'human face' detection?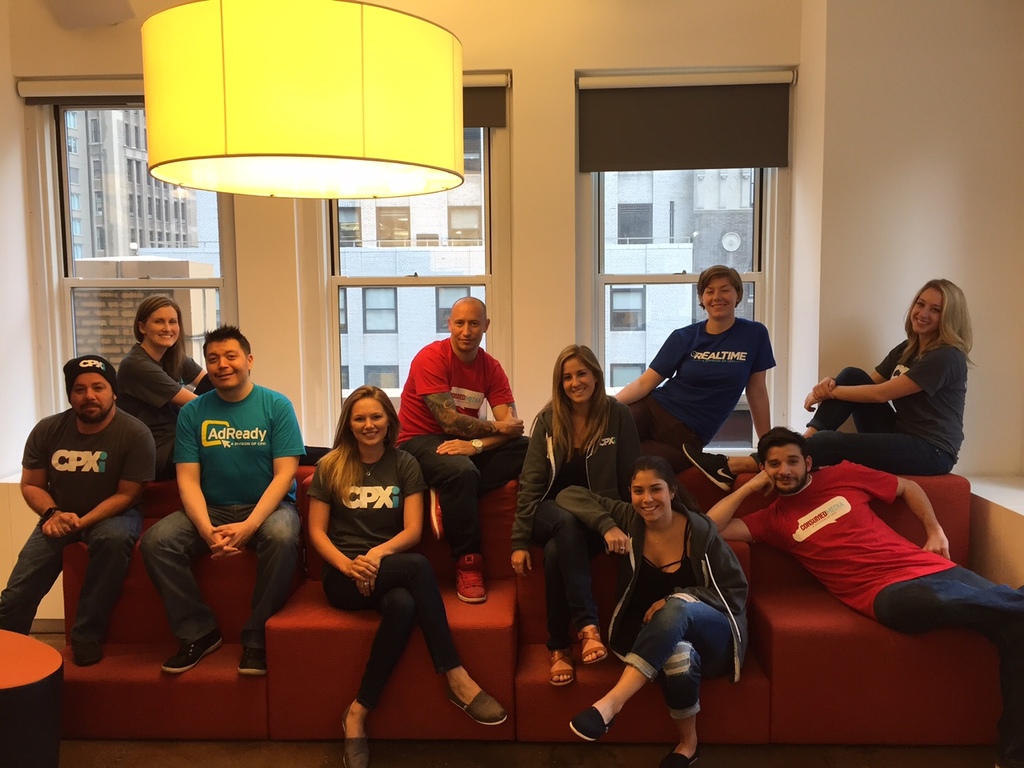
(x1=69, y1=371, x2=111, y2=421)
